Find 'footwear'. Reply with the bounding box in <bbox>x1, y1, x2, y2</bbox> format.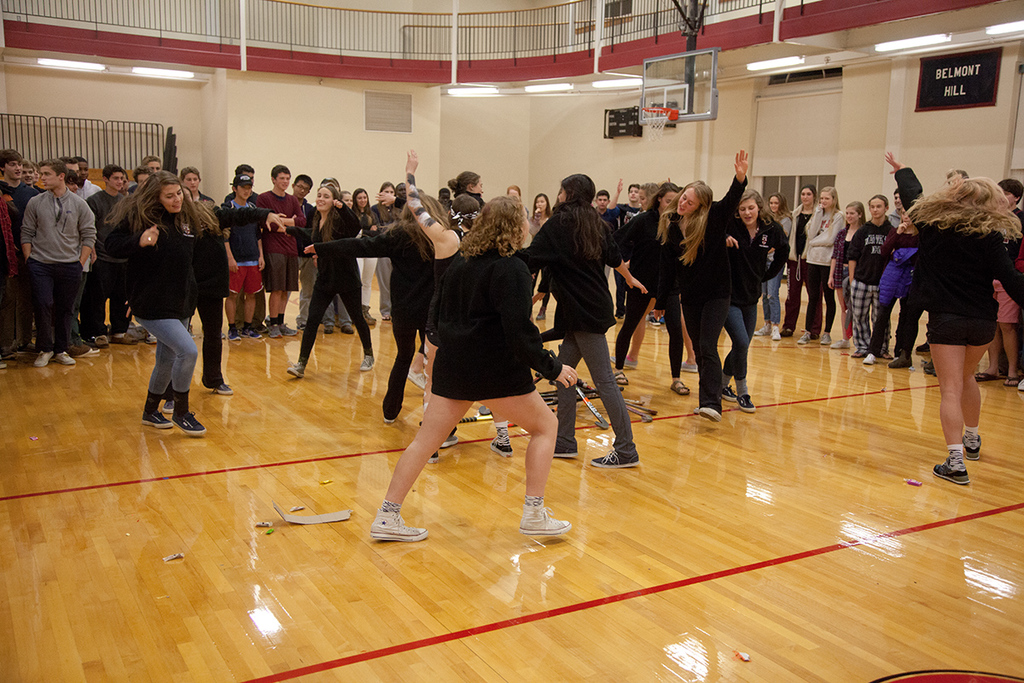
<bbox>172, 388, 205, 435</bbox>.
